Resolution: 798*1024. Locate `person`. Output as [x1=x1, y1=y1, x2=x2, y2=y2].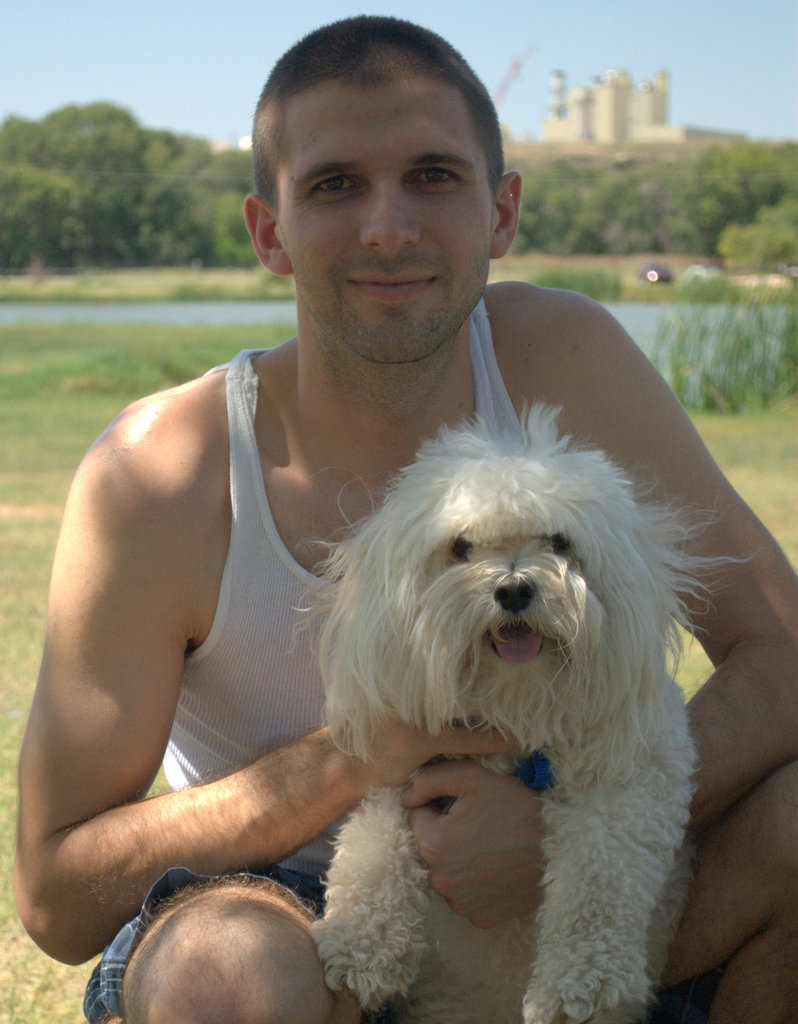
[x1=109, y1=152, x2=746, y2=986].
